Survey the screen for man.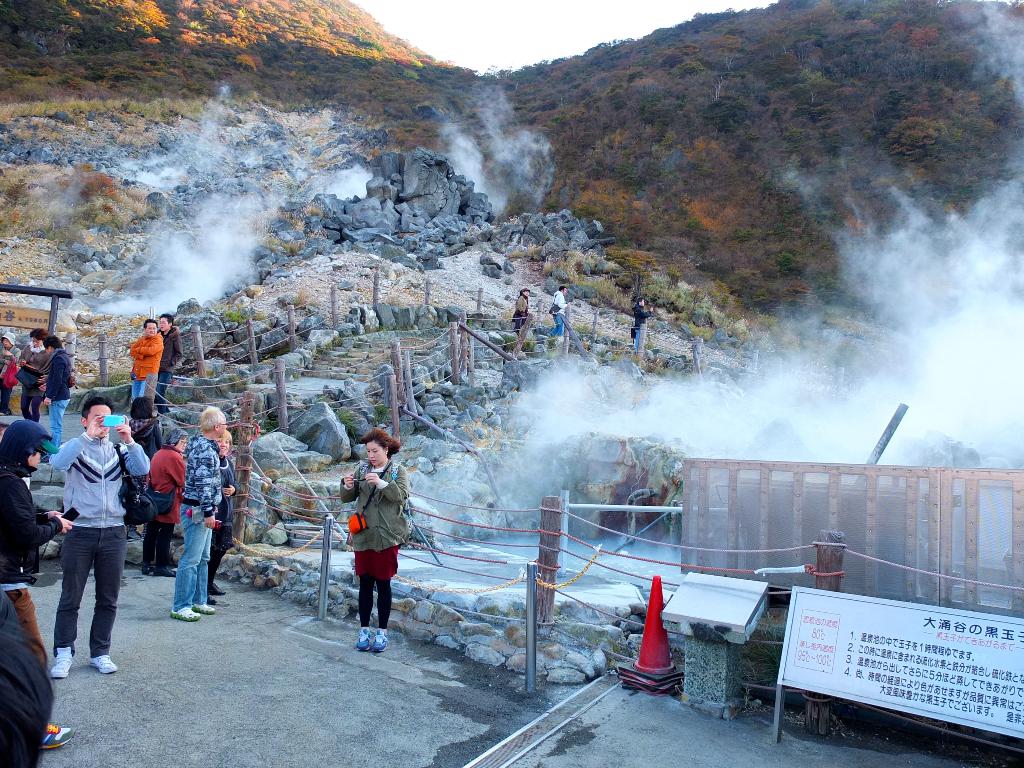
Survey found: left=629, top=295, right=652, bottom=355.
